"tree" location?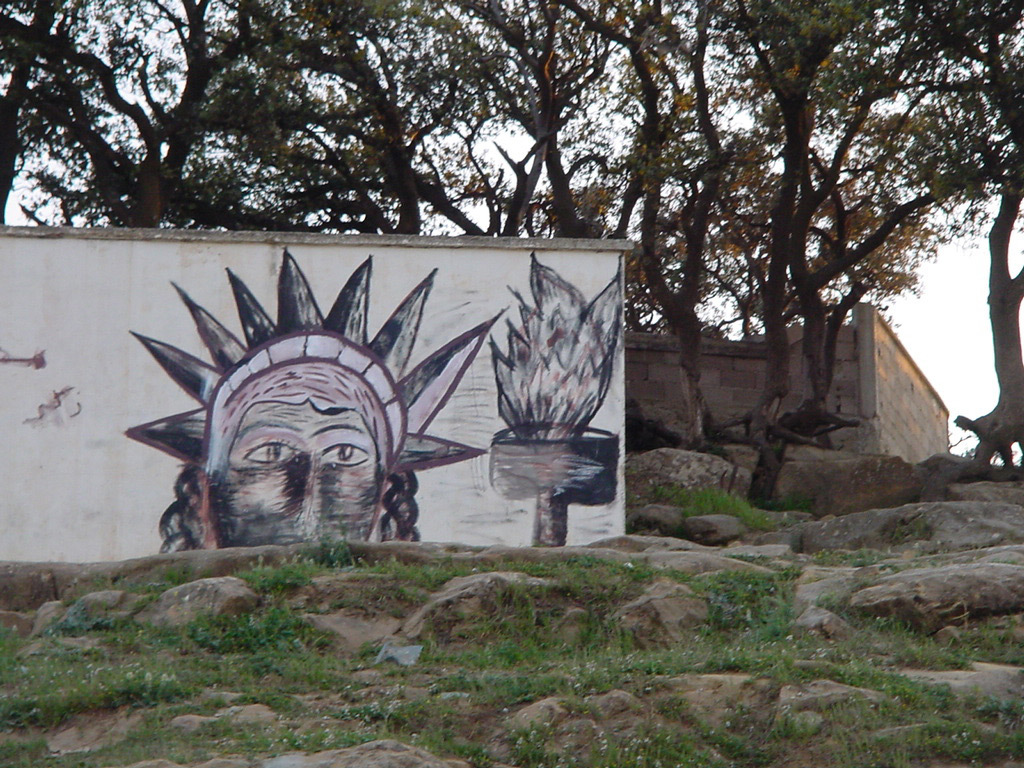
select_region(0, 0, 178, 244)
